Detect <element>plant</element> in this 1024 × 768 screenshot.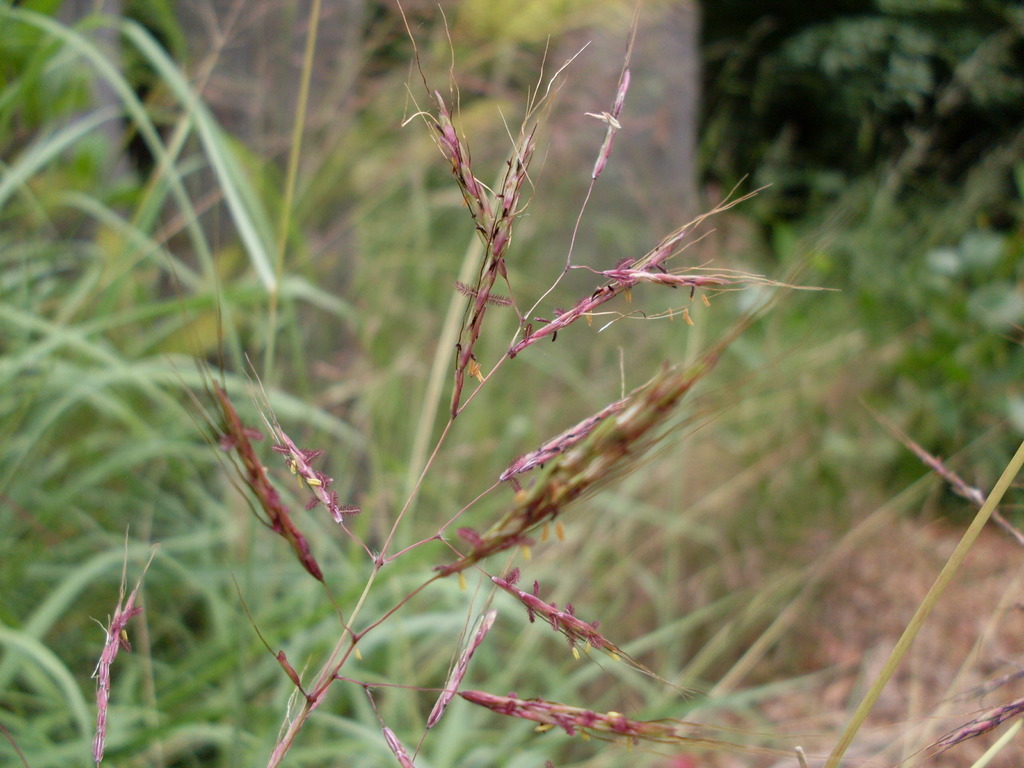
Detection: bbox=(61, 1, 1023, 766).
